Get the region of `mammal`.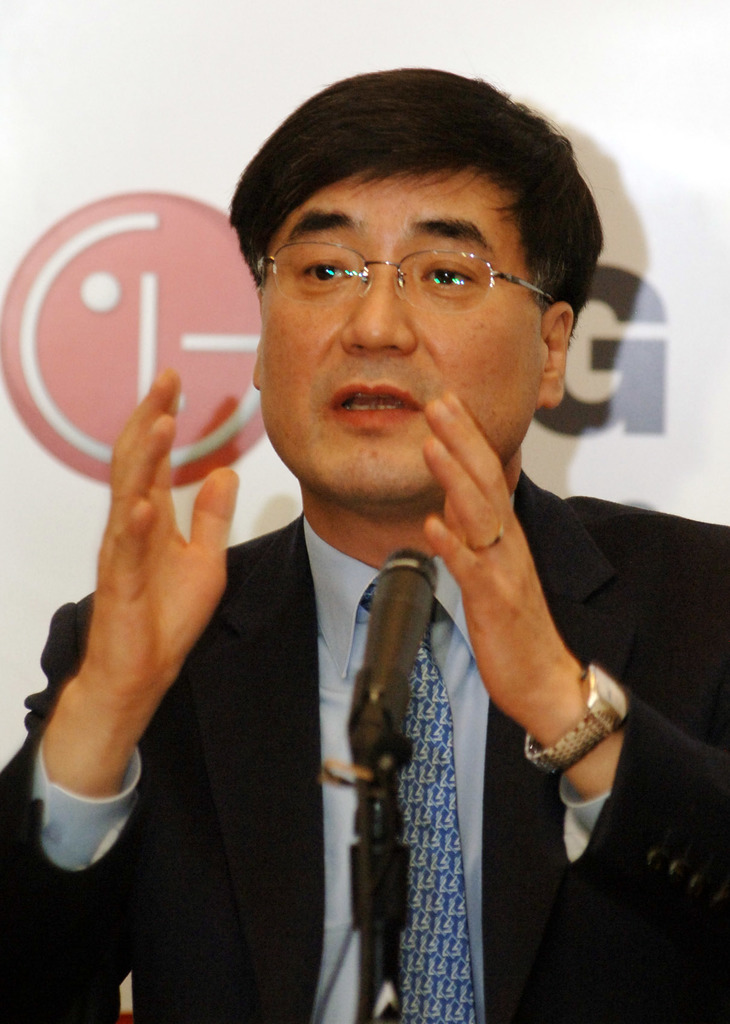
bbox=[0, 67, 729, 1023].
